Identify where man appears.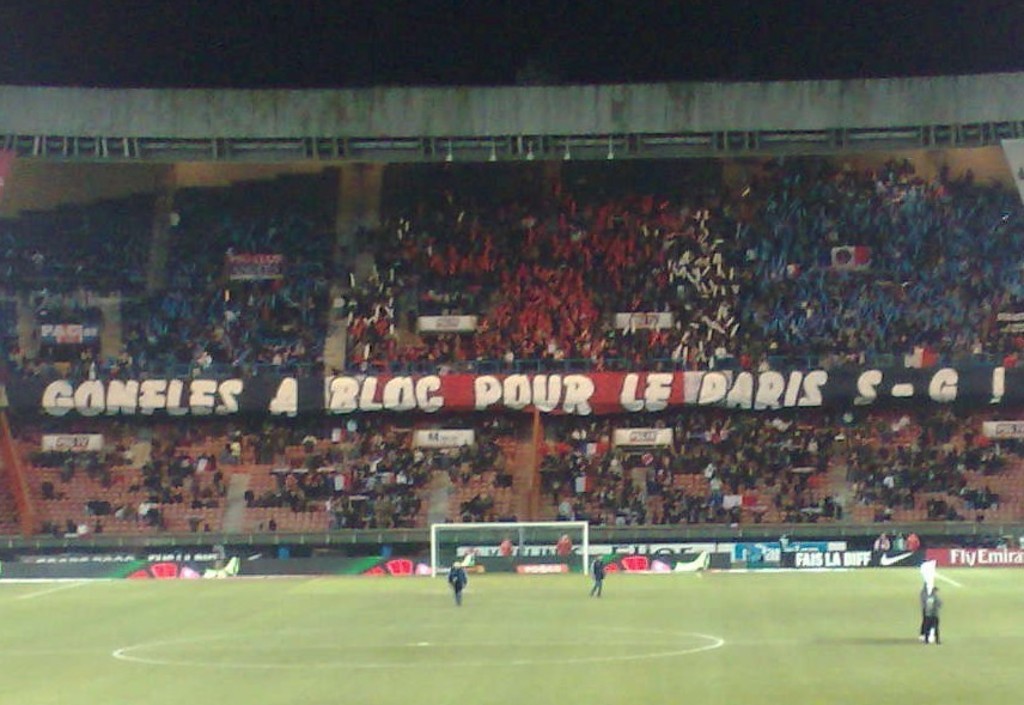
Appears at [x1=556, y1=531, x2=573, y2=554].
